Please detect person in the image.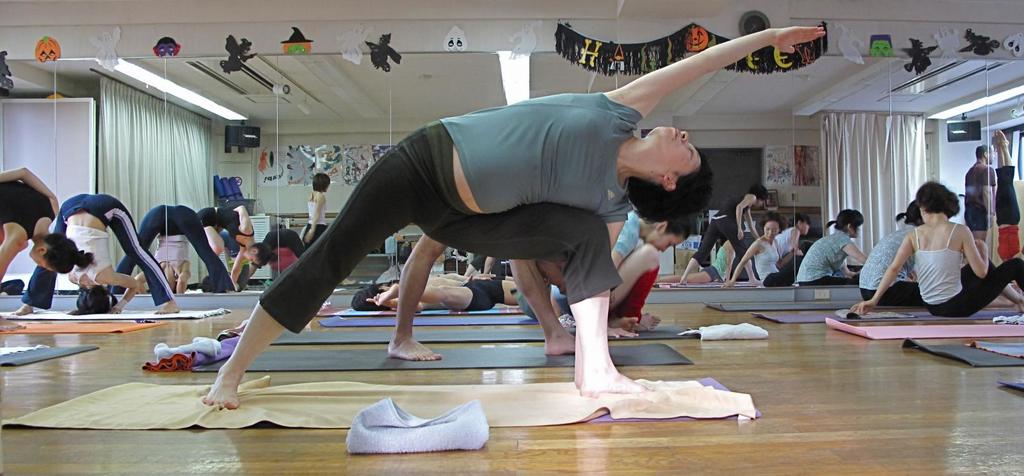
(194,26,829,399).
